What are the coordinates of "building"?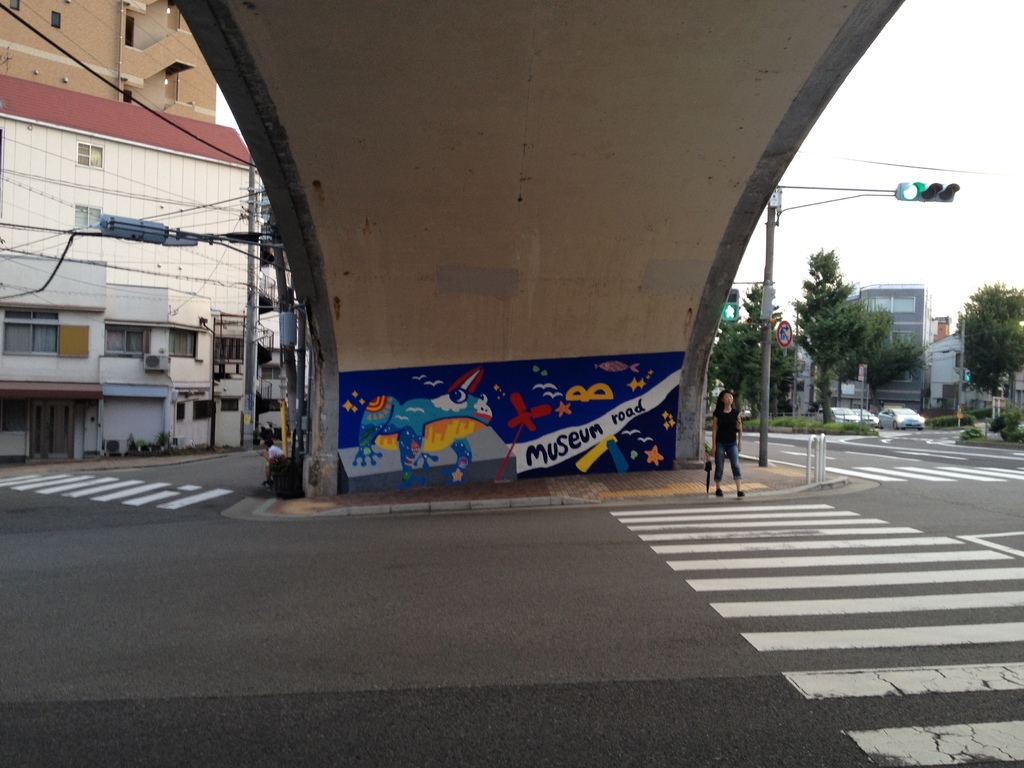
845:283:927:415.
